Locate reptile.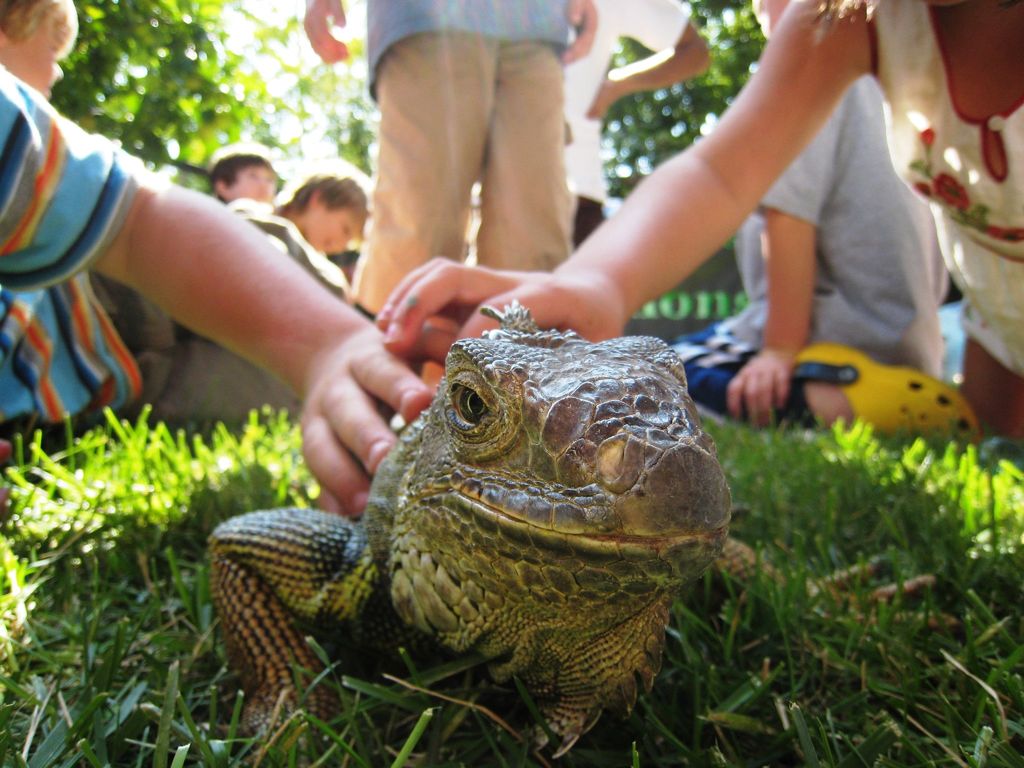
Bounding box: 201:296:959:767.
